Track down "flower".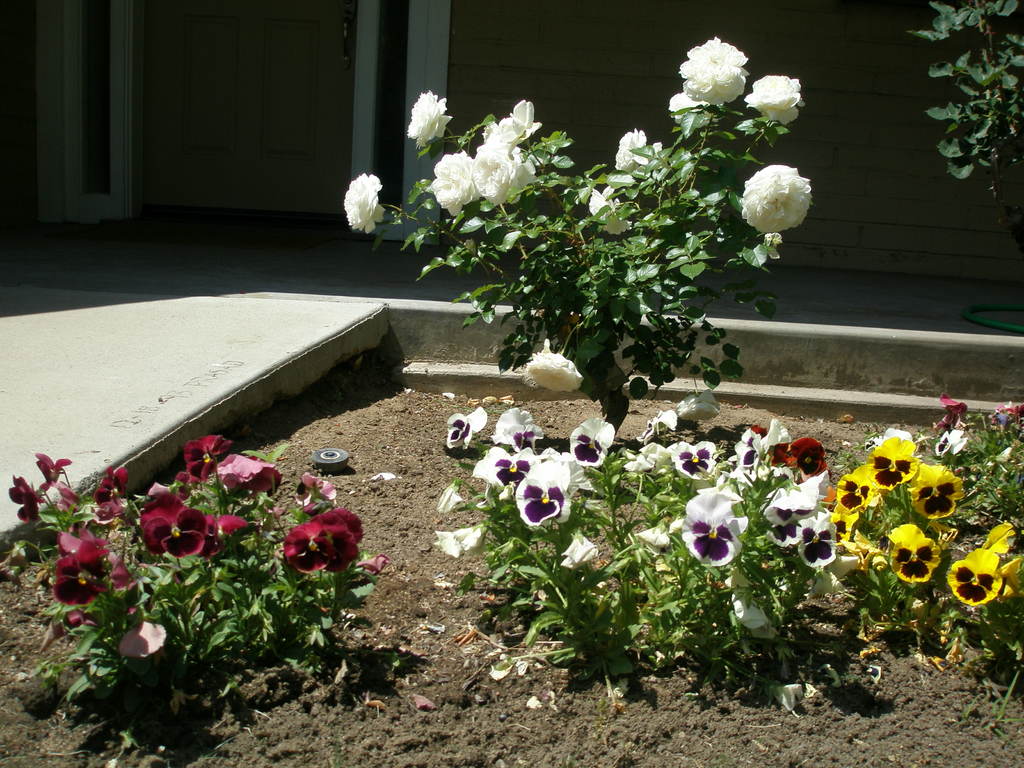
Tracked to [x1=495, y1=102, x2=542, y2=145].
